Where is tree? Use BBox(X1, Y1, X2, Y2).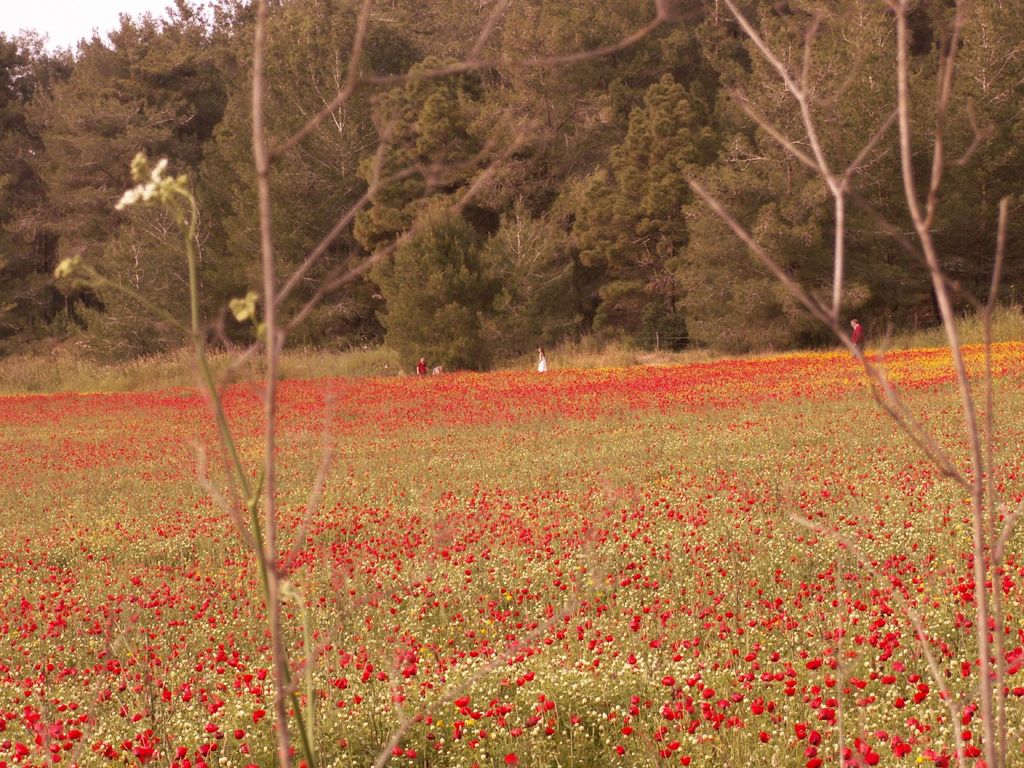
BBox(60, 164, 239, 362).
